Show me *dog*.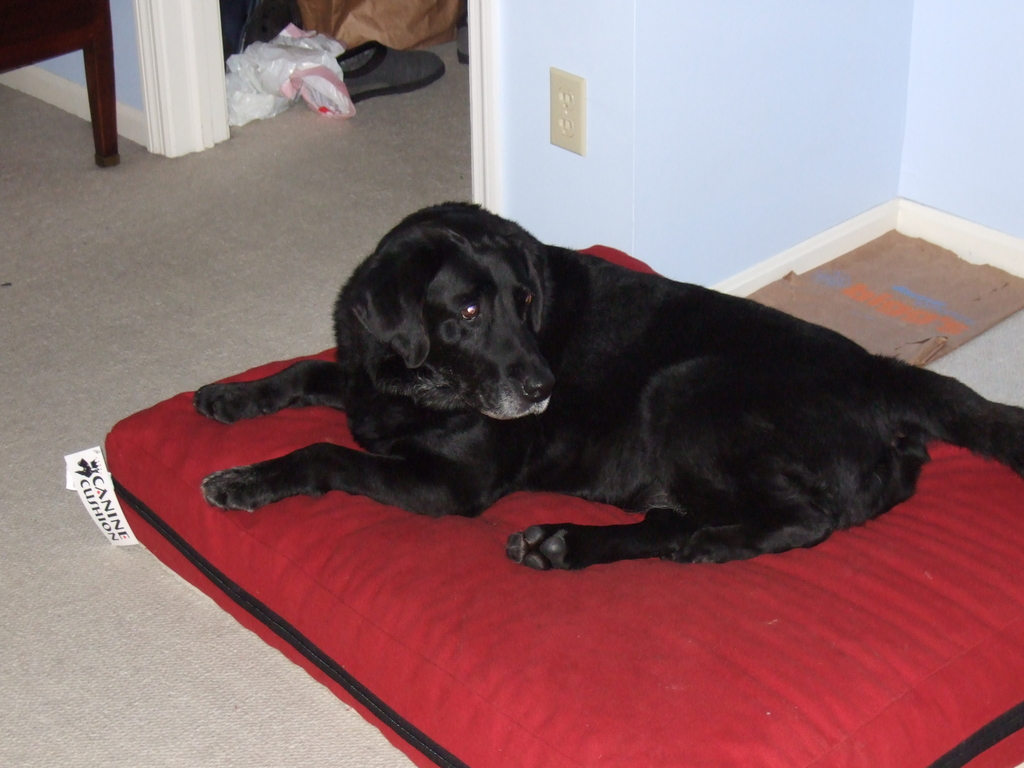
*dog* is here: 190/202/1023/575.
